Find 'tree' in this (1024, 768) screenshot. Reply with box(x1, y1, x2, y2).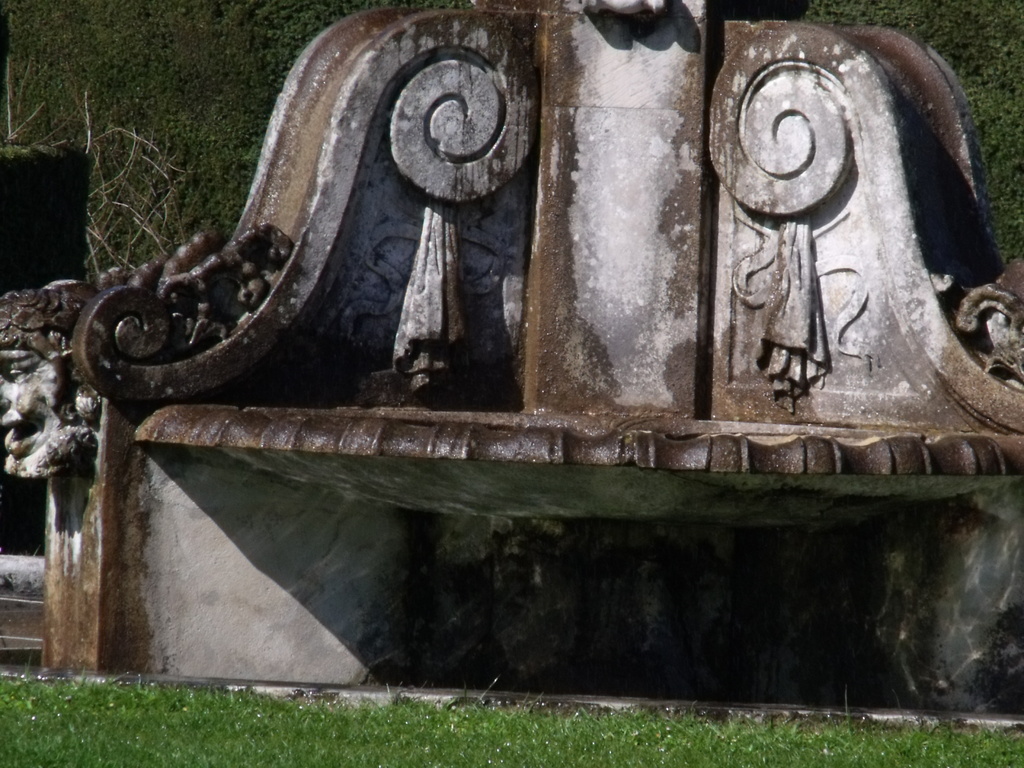
box(749, 0, 1023, 282).
